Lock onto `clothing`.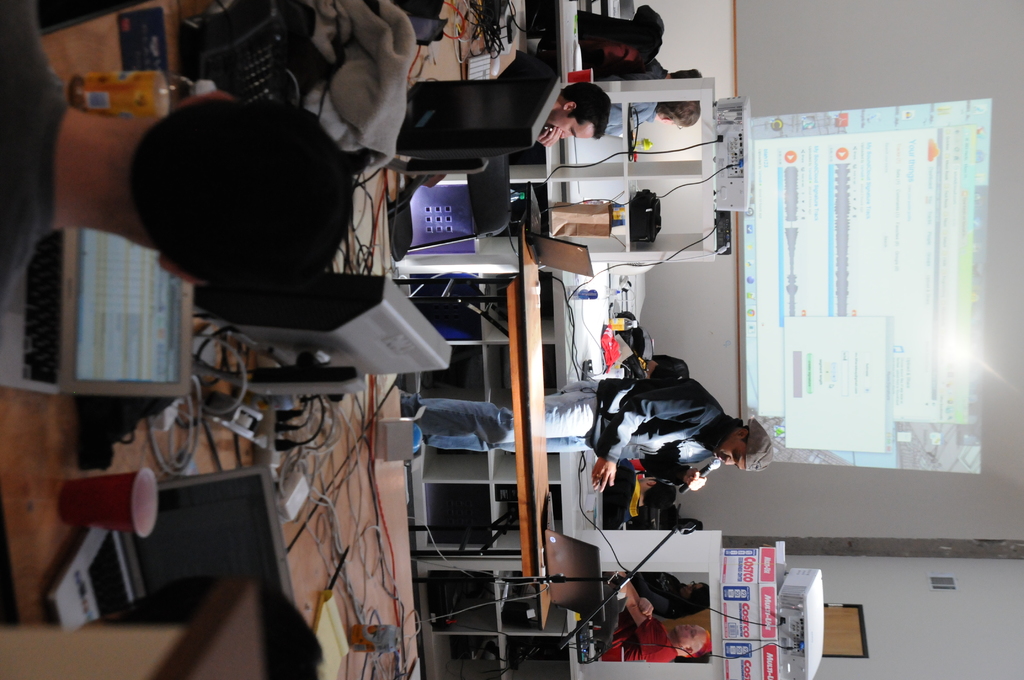
Locked: box(634, 565, 700, 617).
